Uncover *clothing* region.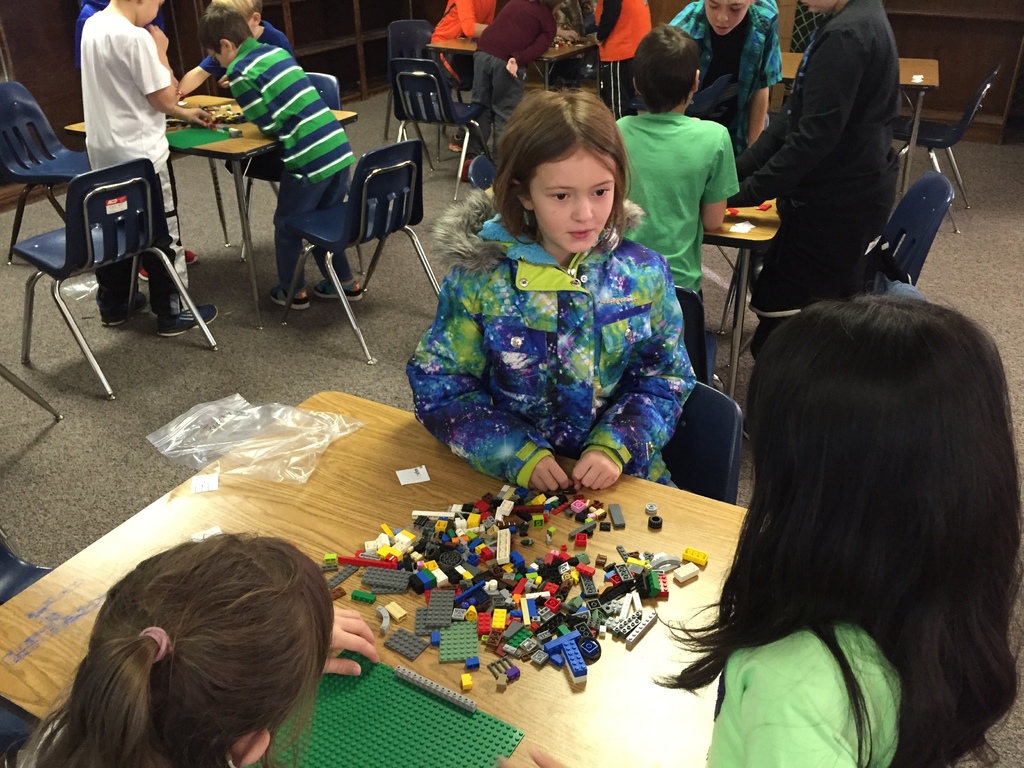
Uncovered: locate(403, 188, 682, 495).
